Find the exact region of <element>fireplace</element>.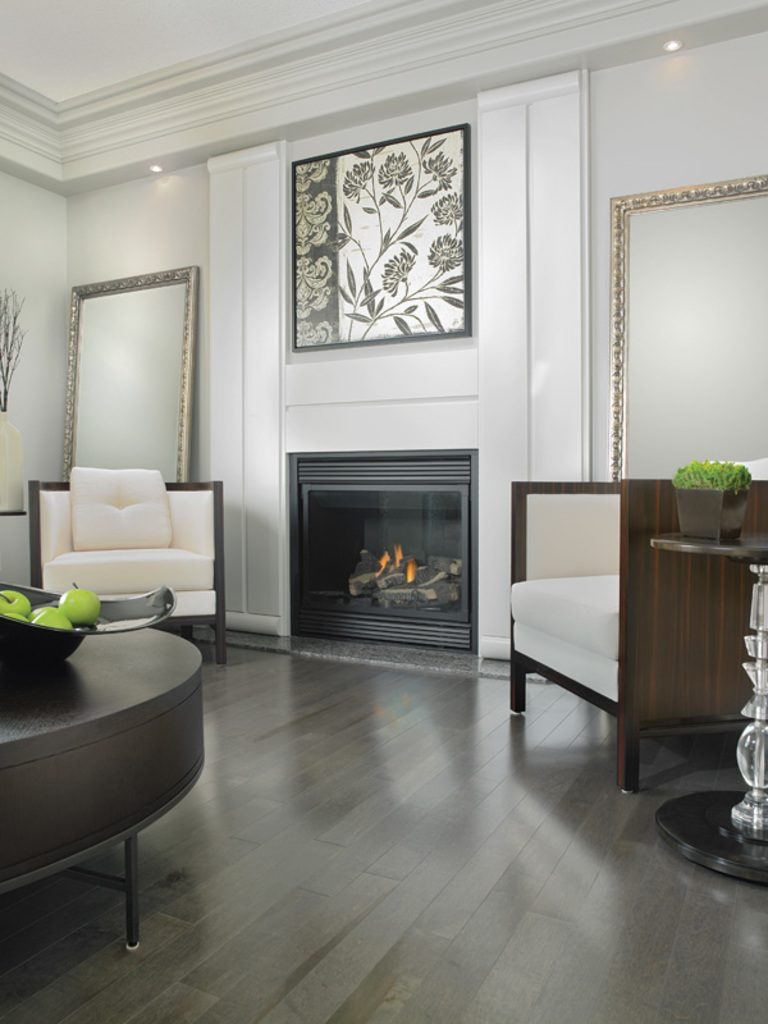
Exact region: [288, 449, 490, 666].
